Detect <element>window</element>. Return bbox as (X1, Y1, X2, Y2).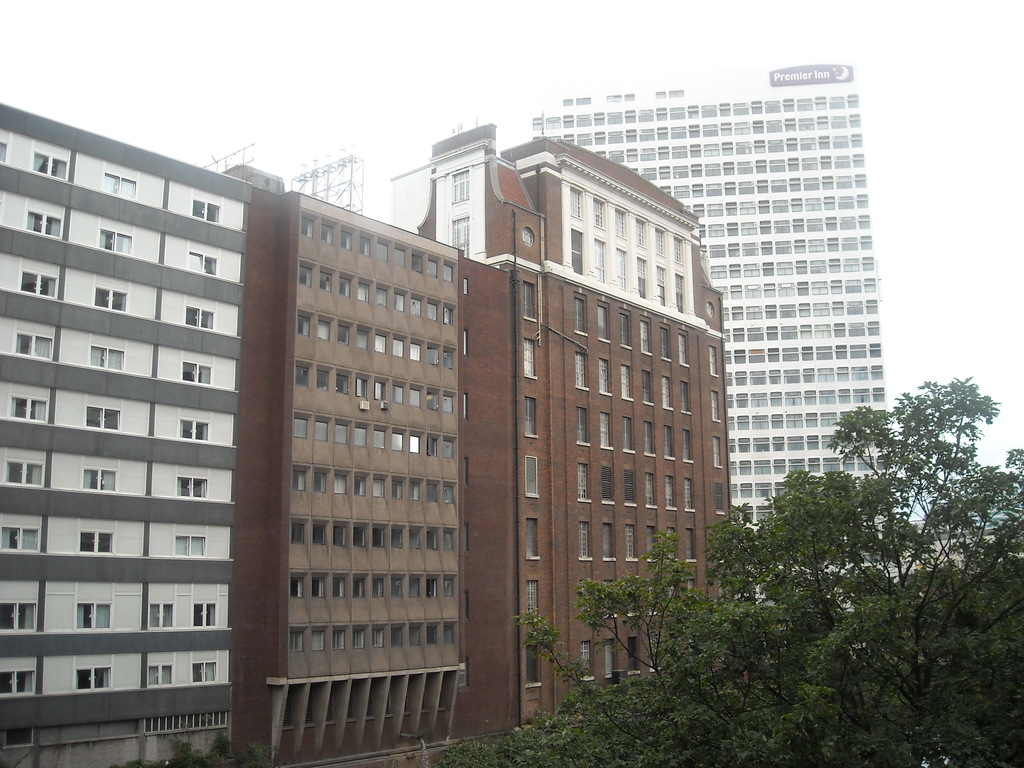
(571, 228, 584, 273).
